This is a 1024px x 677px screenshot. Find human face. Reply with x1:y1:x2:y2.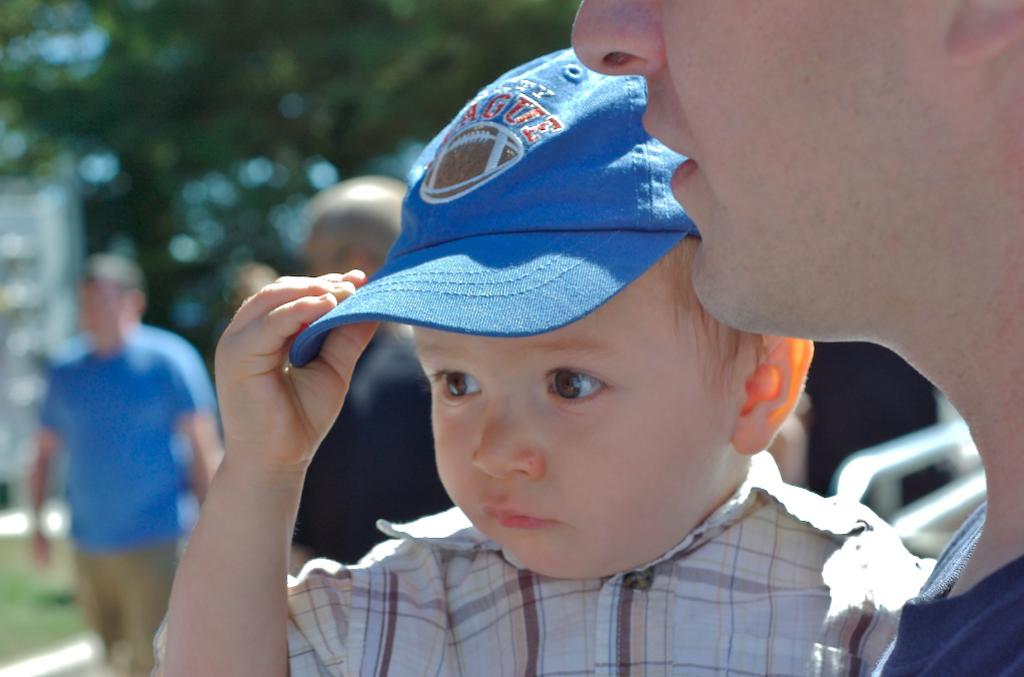
568:0:950:332.
